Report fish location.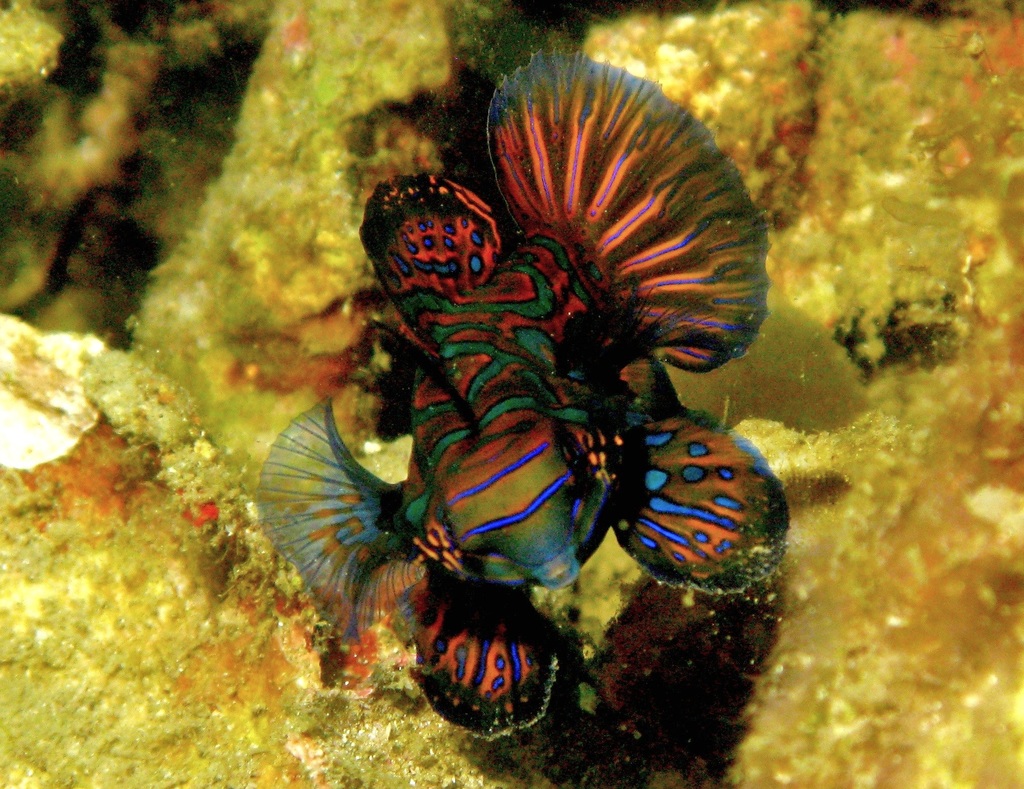
Report: select_region(207, 44, 817, 771).
